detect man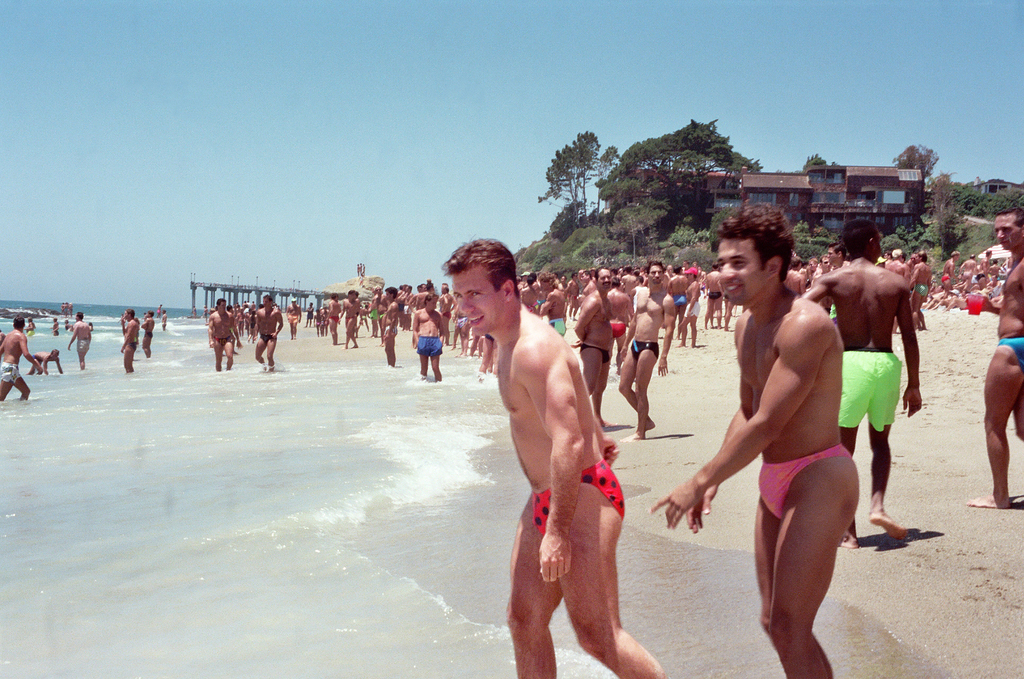
(615, 259, 675, 443)
